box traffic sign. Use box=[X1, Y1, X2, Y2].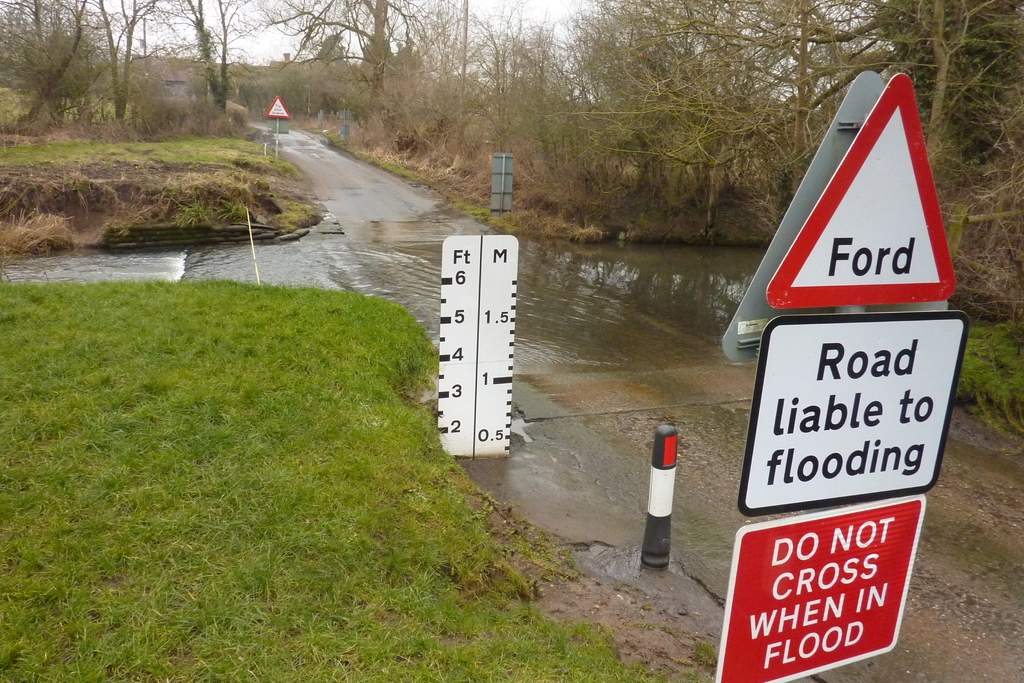
box=[714, 494, 928, 682].
